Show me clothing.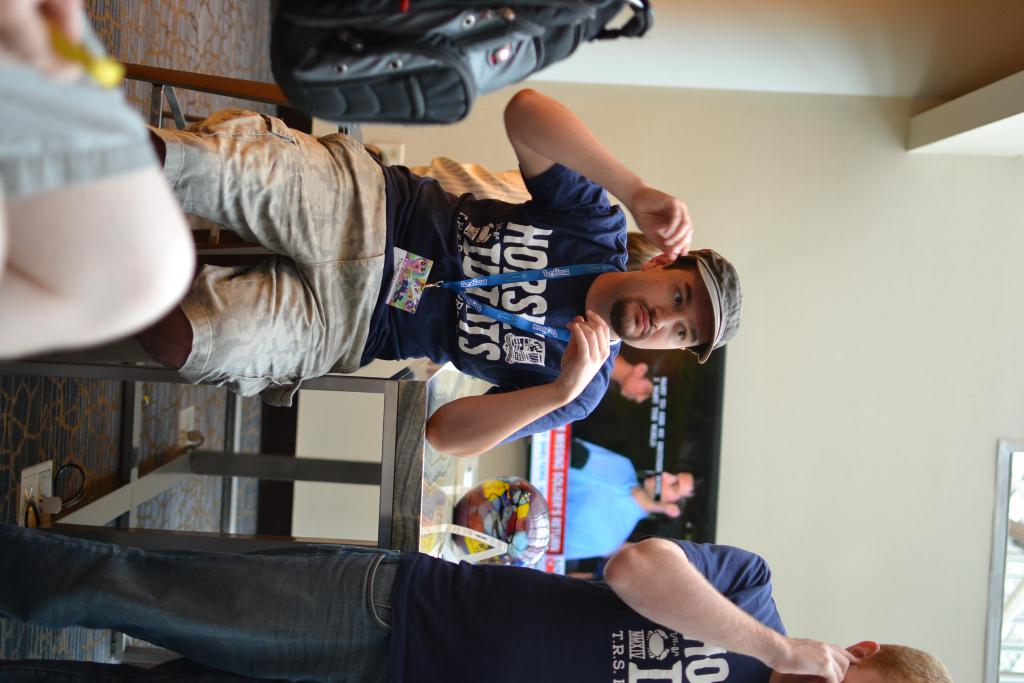
clothing is here: (left=0, top=540, right=787, bottom=682).
